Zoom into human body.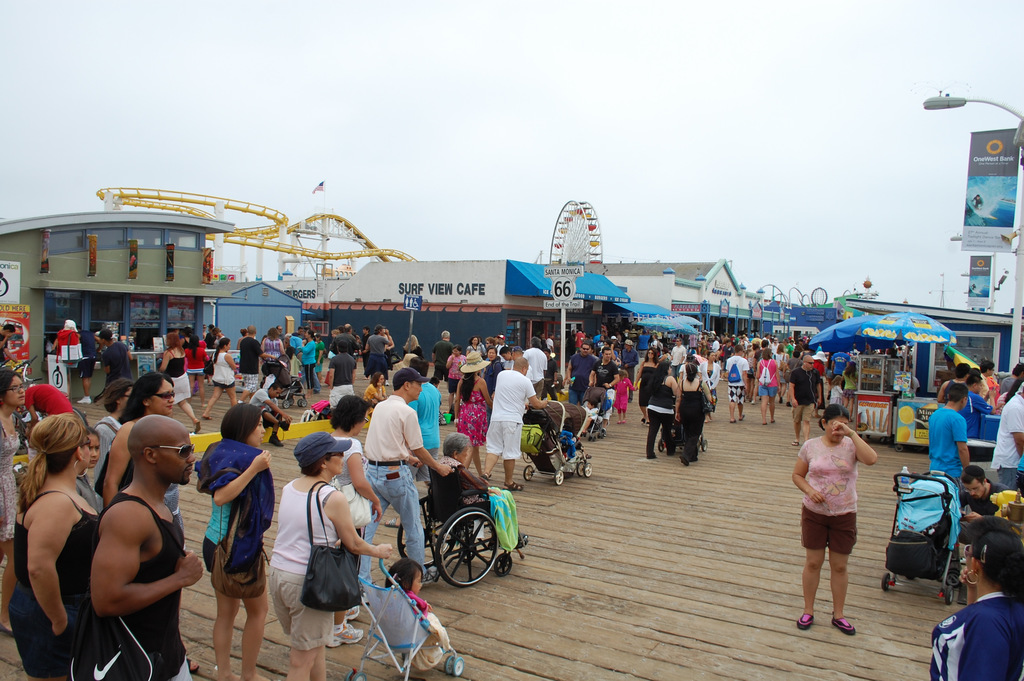
Zoom target: pyautogui.locateOnScreen(590, 356, 621, 423).
